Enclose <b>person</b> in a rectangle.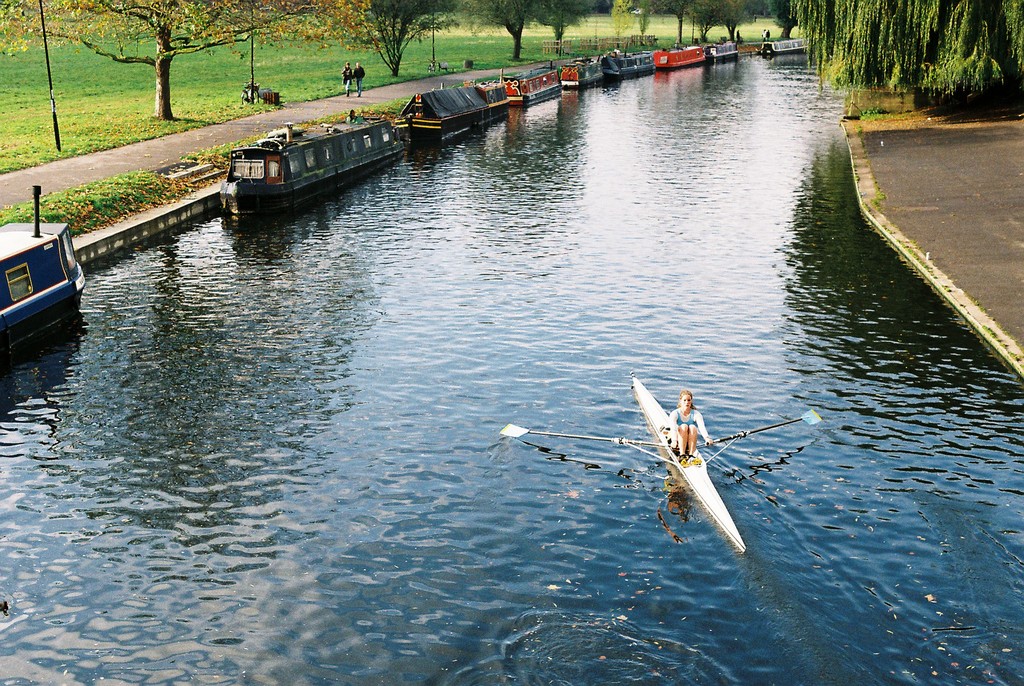
764/29/771/41.
